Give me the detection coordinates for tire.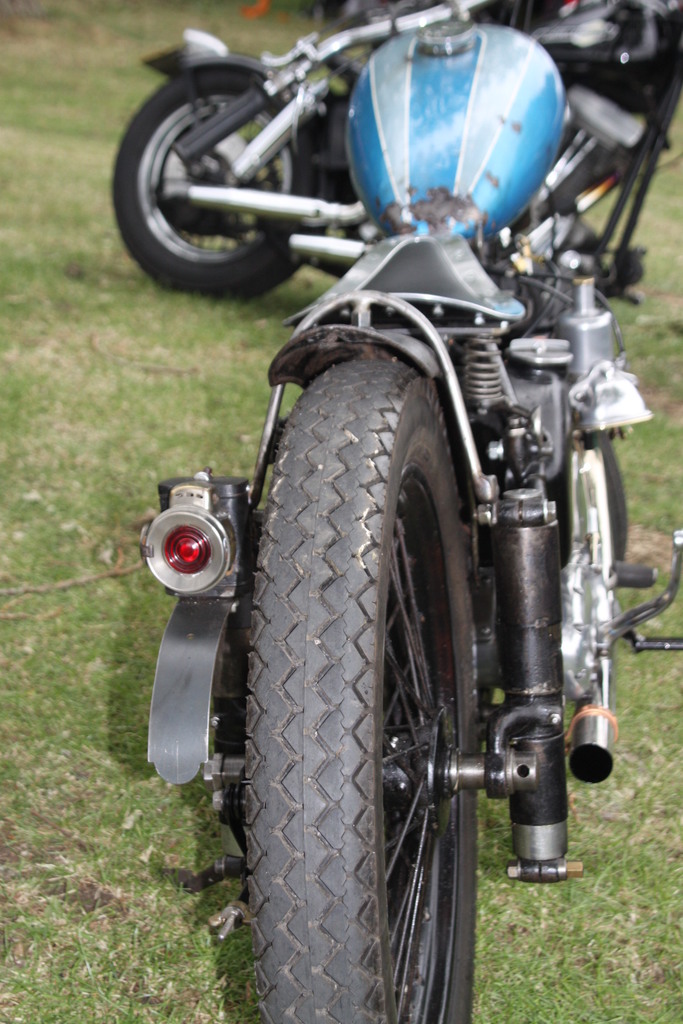
(left=110, top=61, right=320, bottom=292).
